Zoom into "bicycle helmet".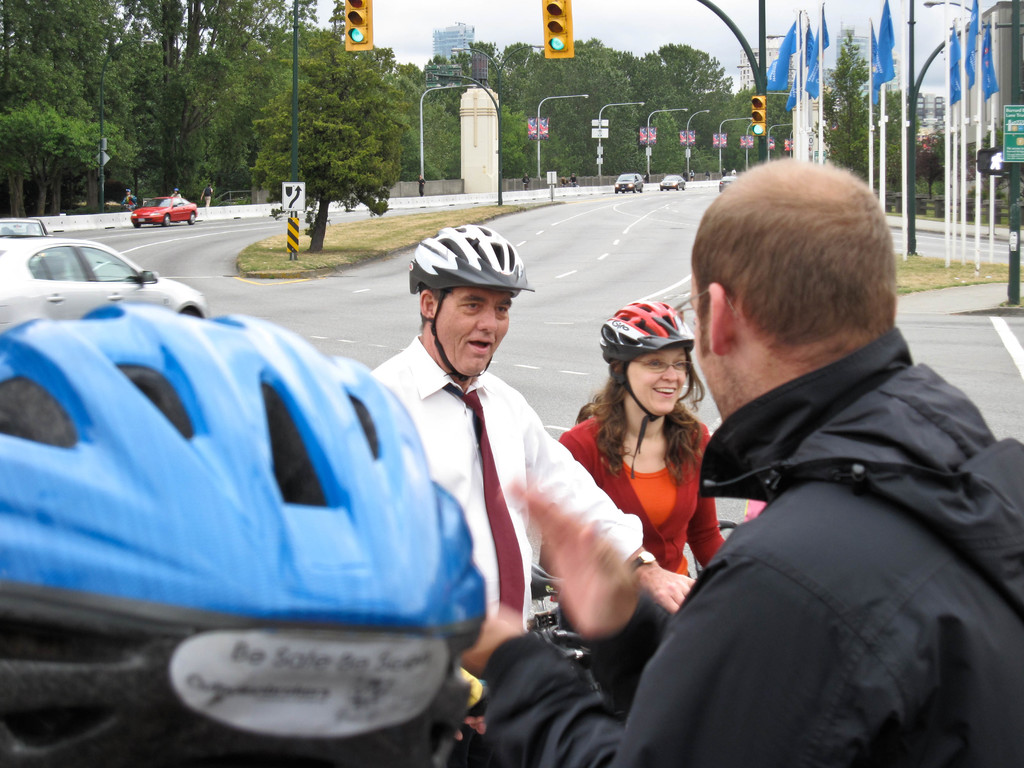
Zoom target: [600,303,703,362].
